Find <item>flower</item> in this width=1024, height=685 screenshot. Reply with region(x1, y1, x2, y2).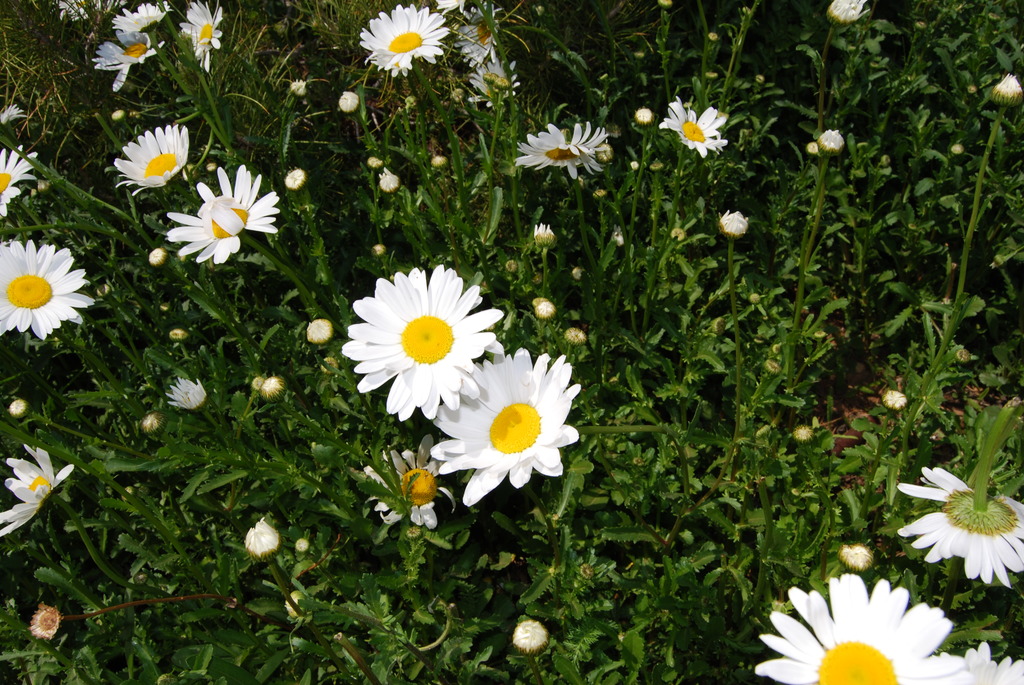
region(431, 0, 467, 15).
